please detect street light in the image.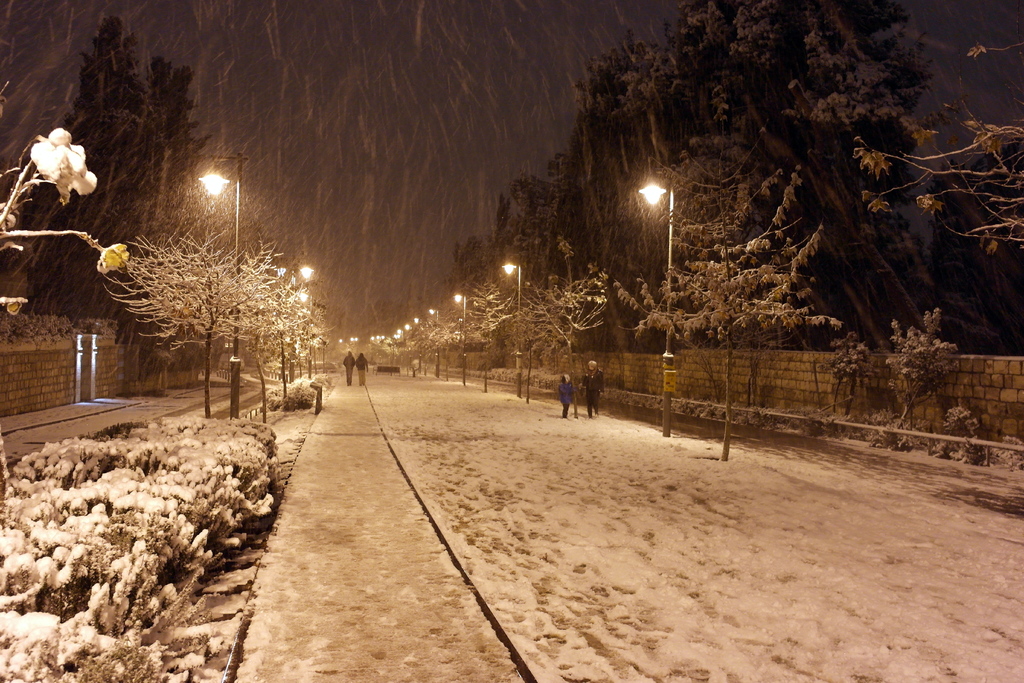
496, 253, 533, 402.
